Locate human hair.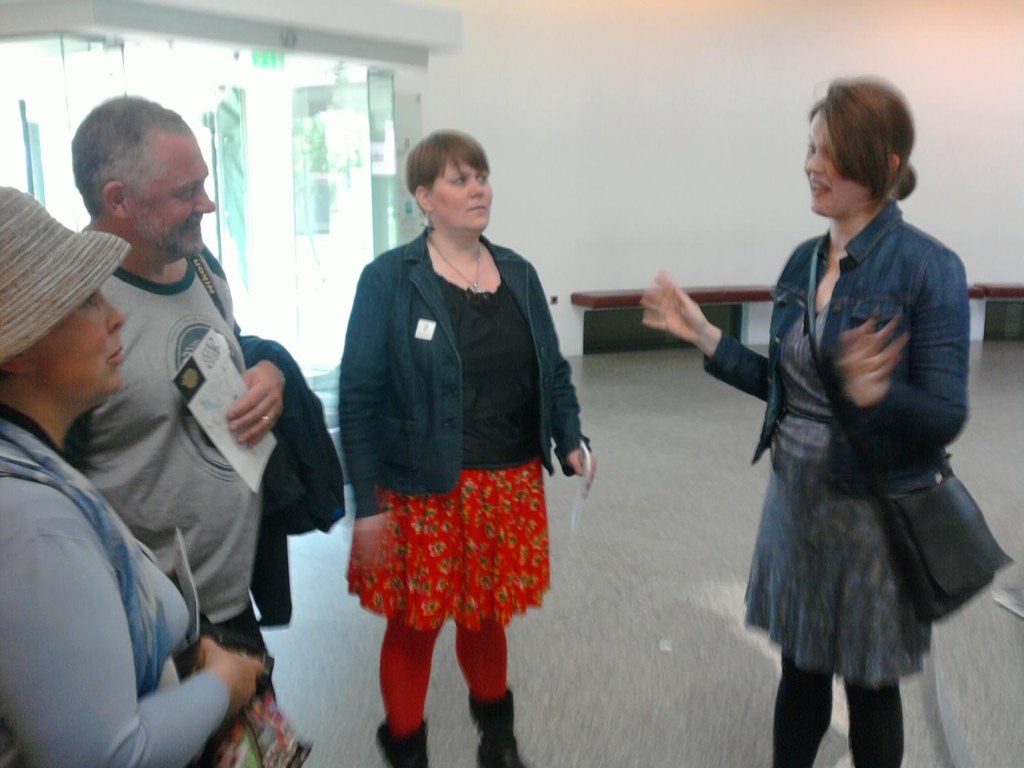
Bounding box: l=67, t=93, r=194, b=214.
